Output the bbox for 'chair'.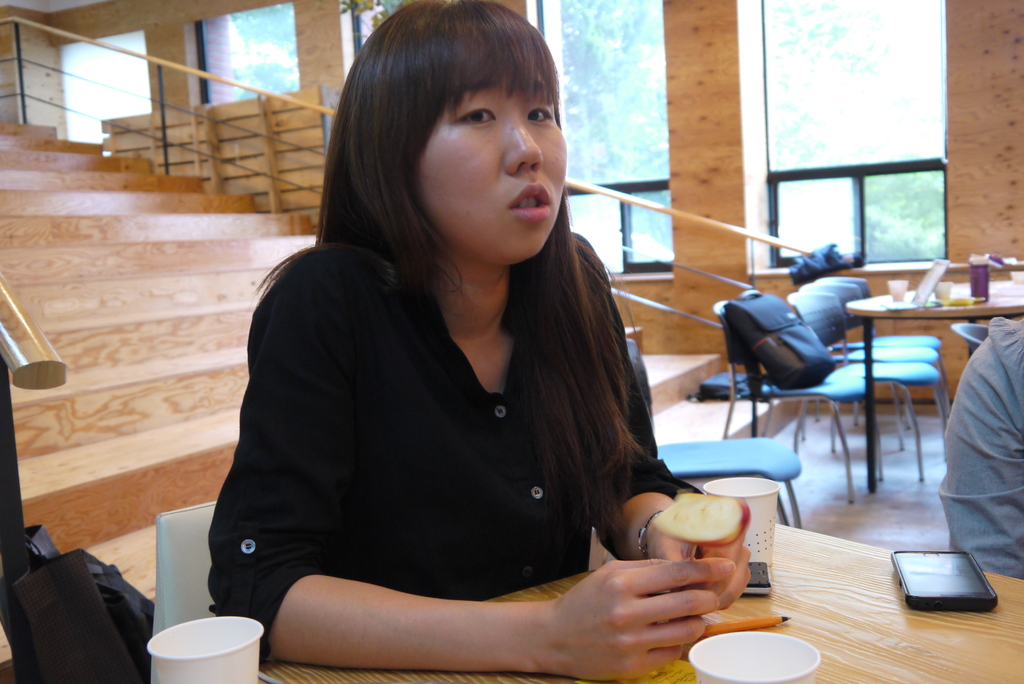
(779, 281, 955, 421).
